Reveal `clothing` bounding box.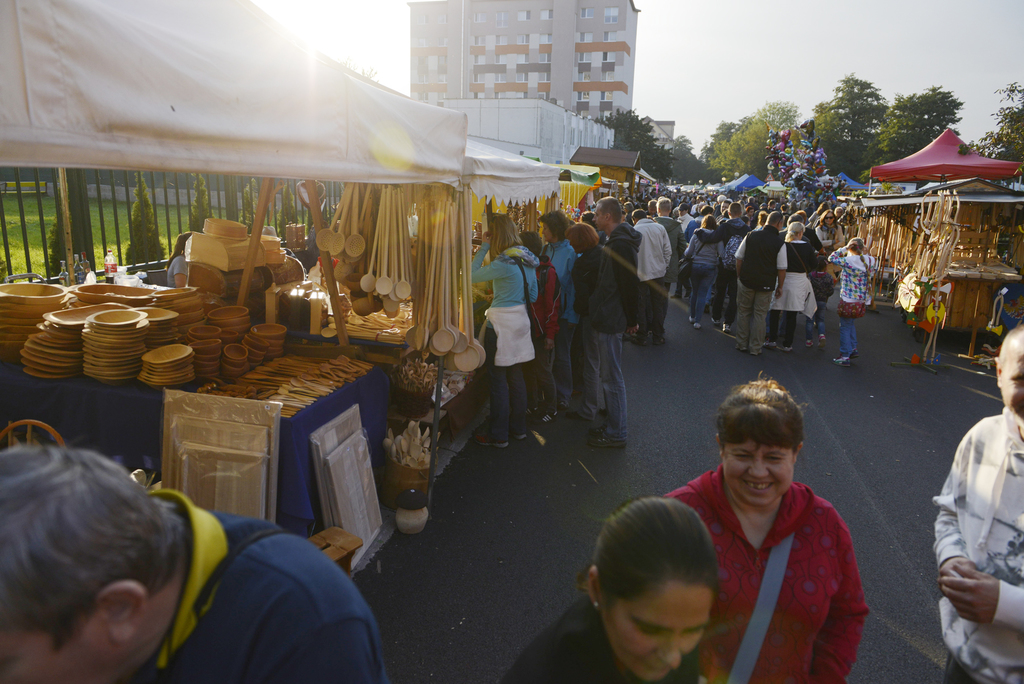
Revealed: select_region(828, 242, 876, 357).
